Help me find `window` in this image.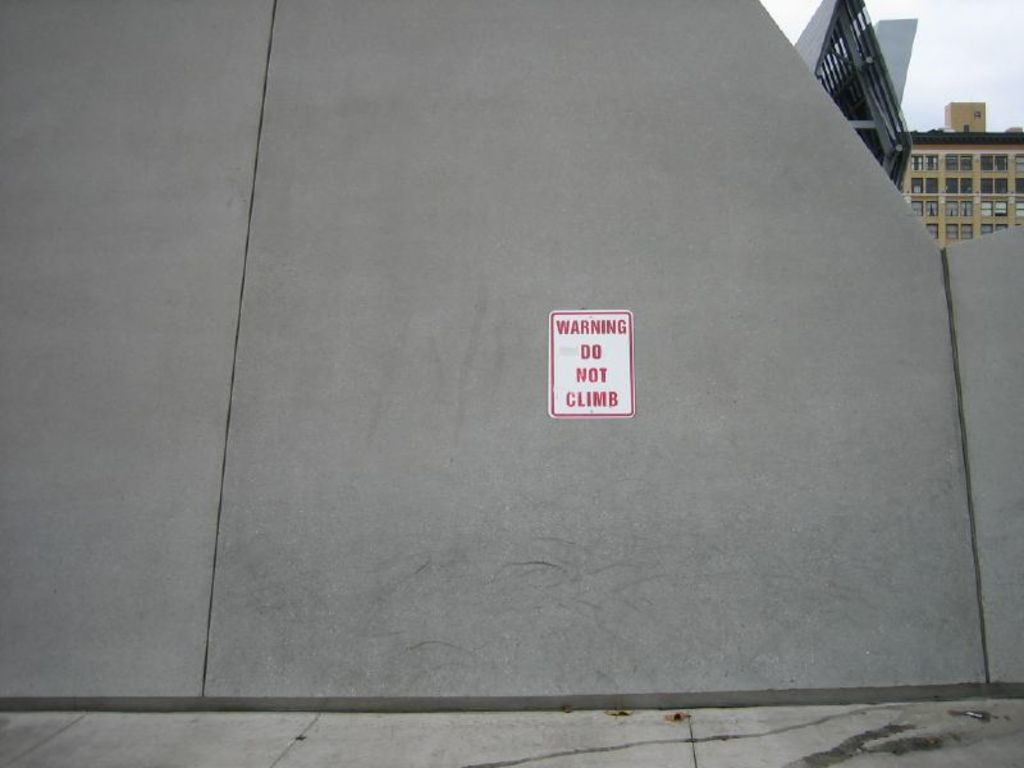
Found it: select_region(943, 155, 955, 172).
